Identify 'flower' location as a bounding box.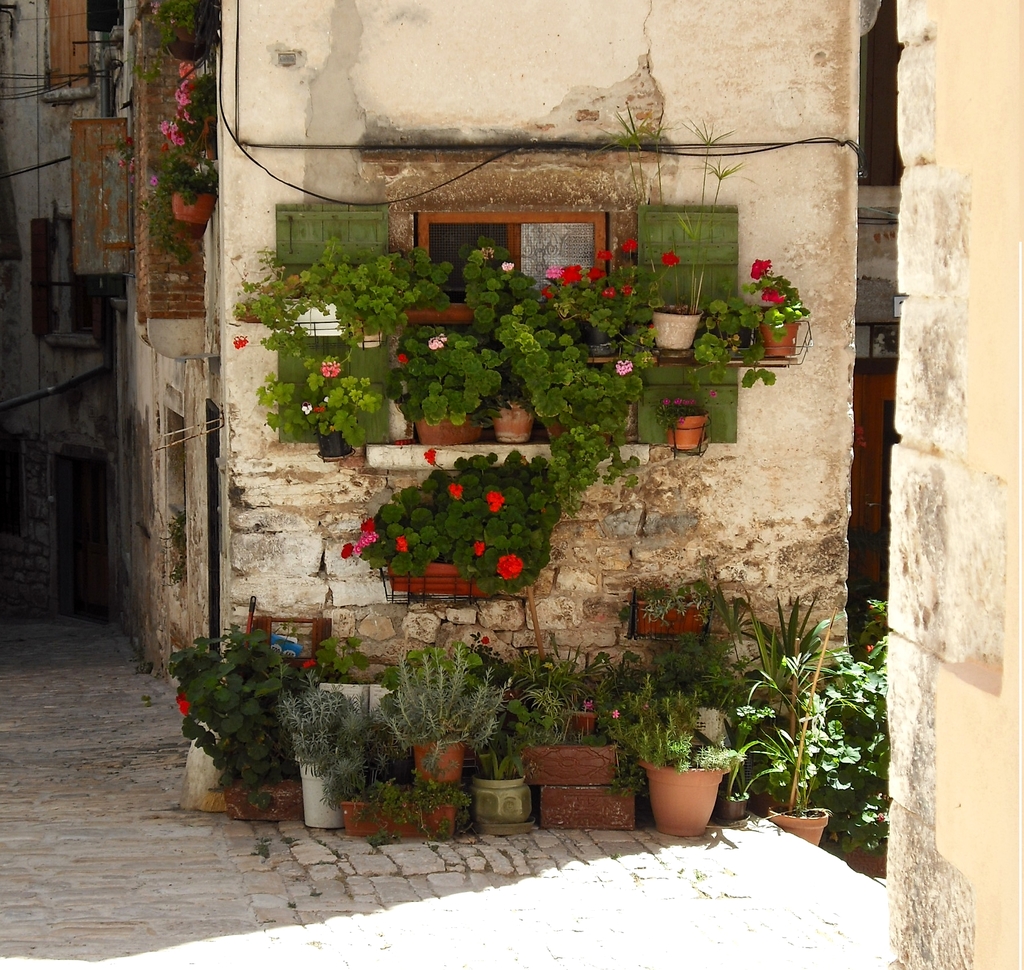
(x1=585, y1=700, x2=593, y2=711).
